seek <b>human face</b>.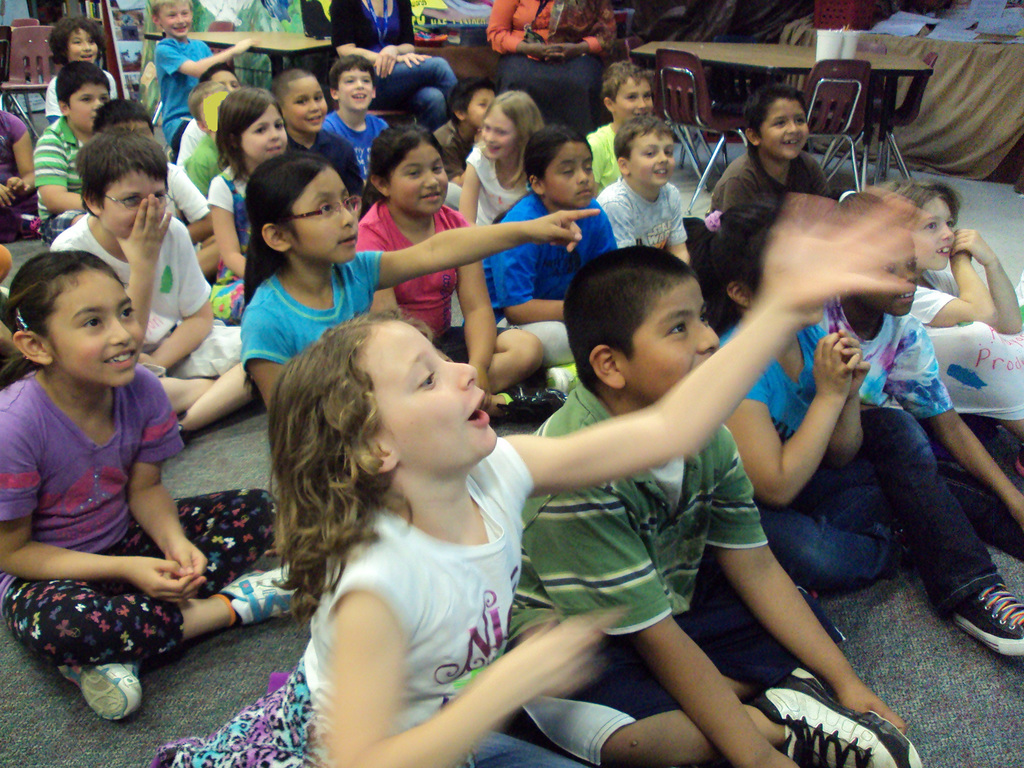
<bbox>611, 73, 650, 116</bbox>.
